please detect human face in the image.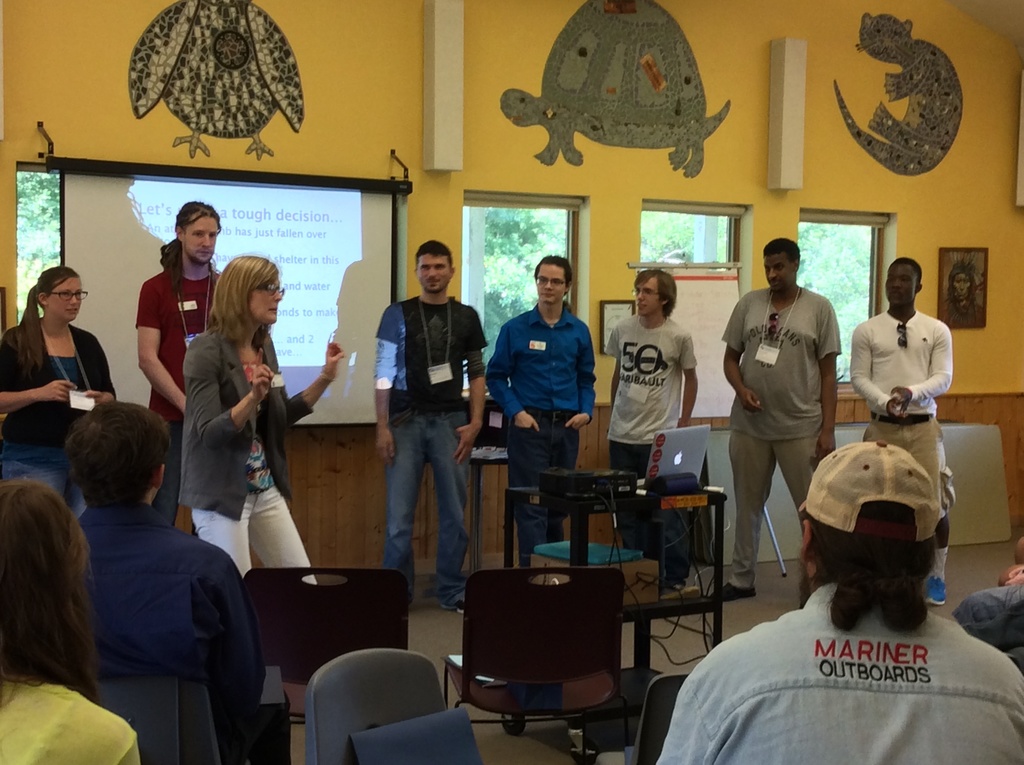
181 223 214 265.
